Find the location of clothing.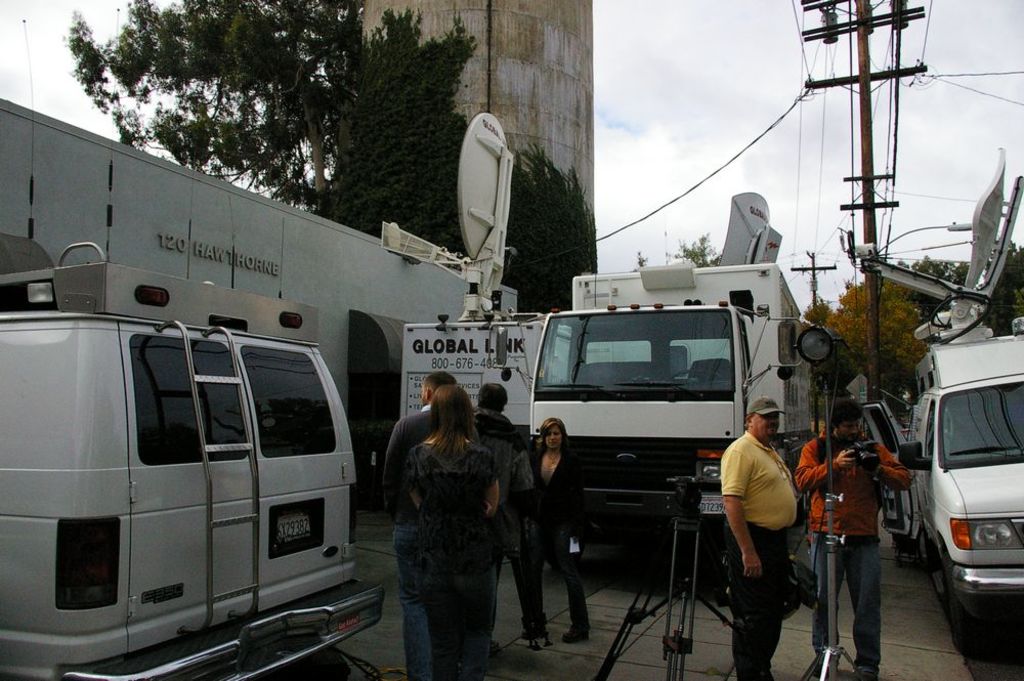
Location: (left=726, top=403, right=815, bottom=647).
